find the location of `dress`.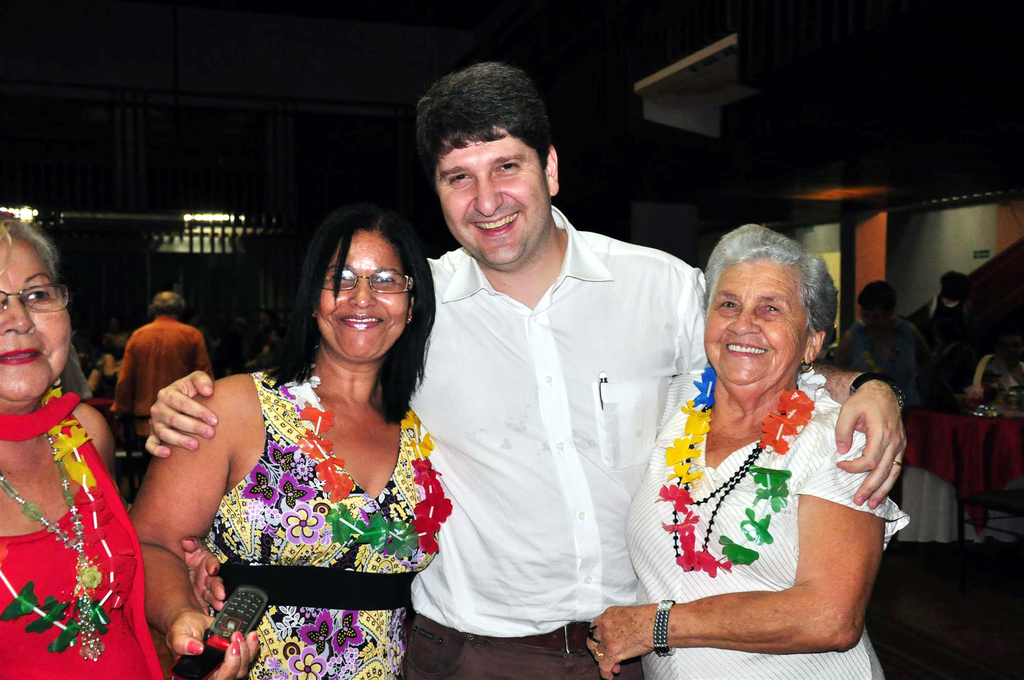
Location: 206/371/454/679.
